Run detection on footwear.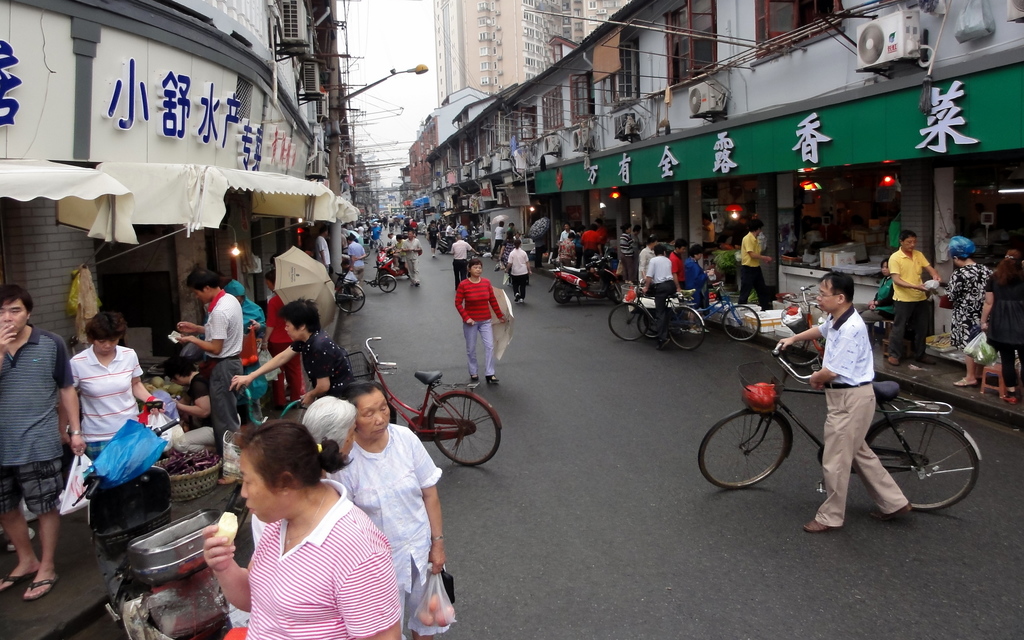
Result: (465, 377, 479, 389).
